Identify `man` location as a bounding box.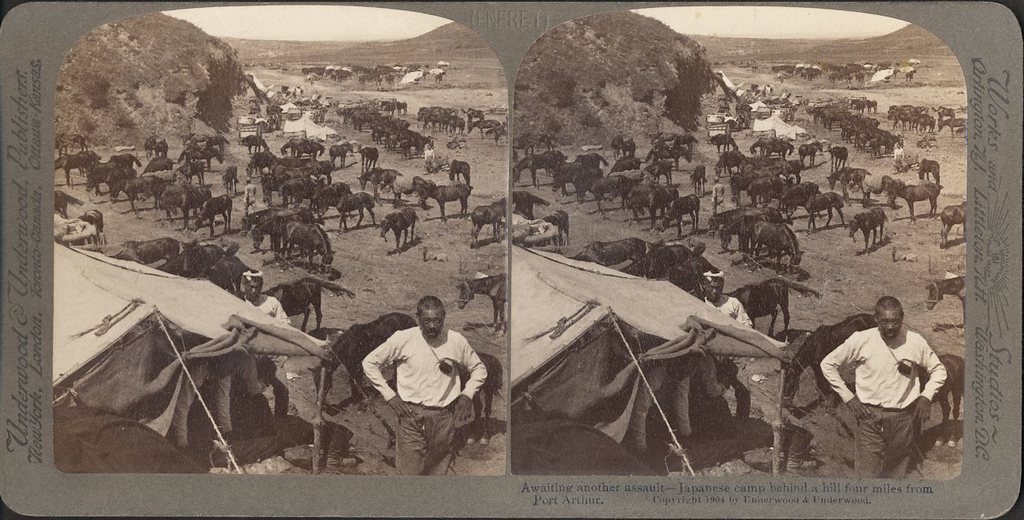
<box>361,298,487,472</box>.
